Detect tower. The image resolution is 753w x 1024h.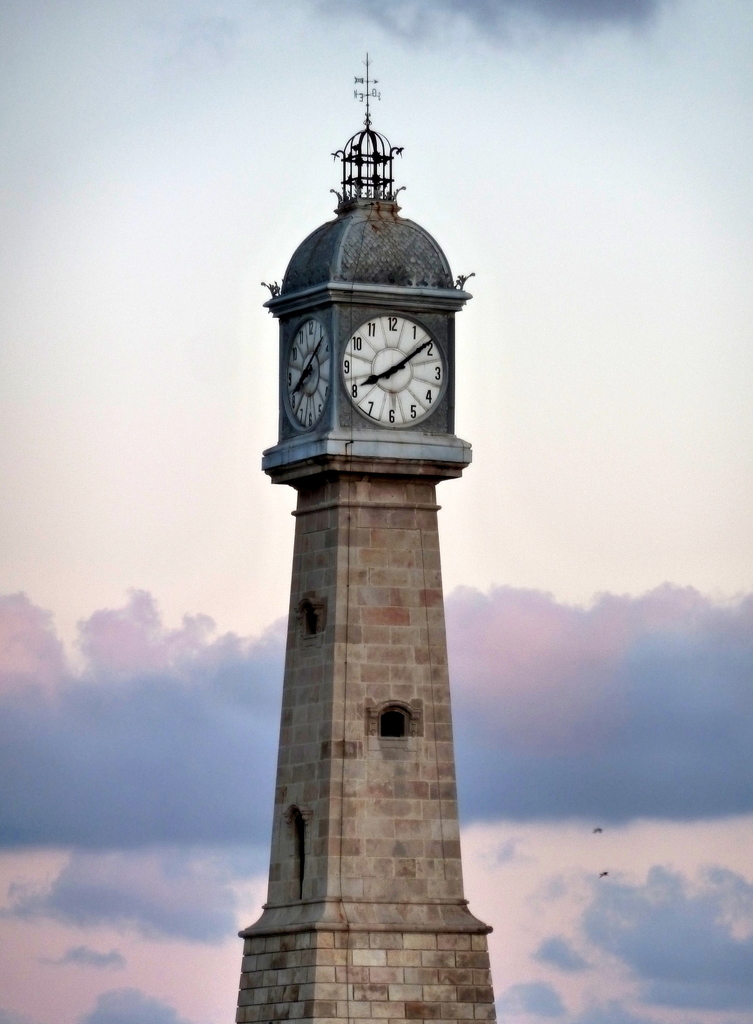
228/92/506/974.
